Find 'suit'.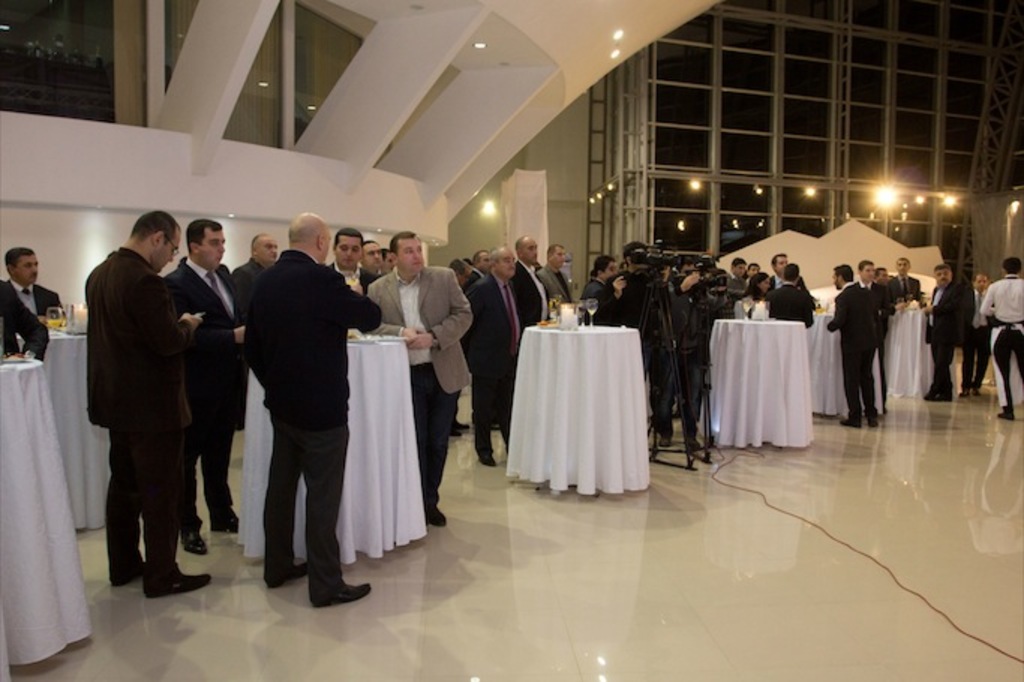
621, 268, 667, 436.
